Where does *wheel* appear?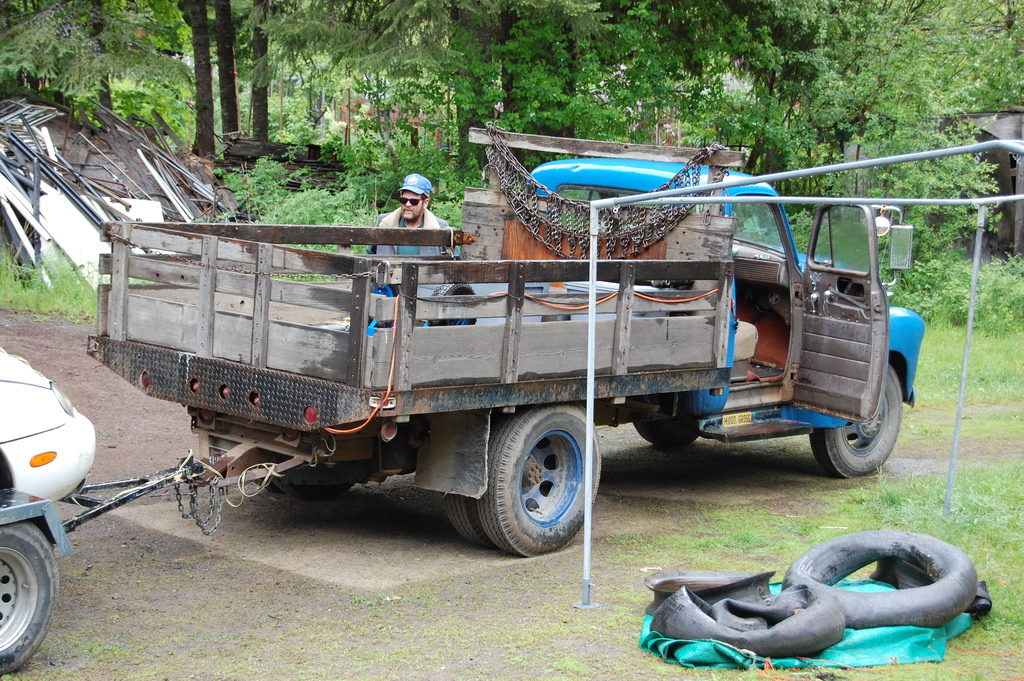
Appears at BBox(252, 481, 285, 498).
